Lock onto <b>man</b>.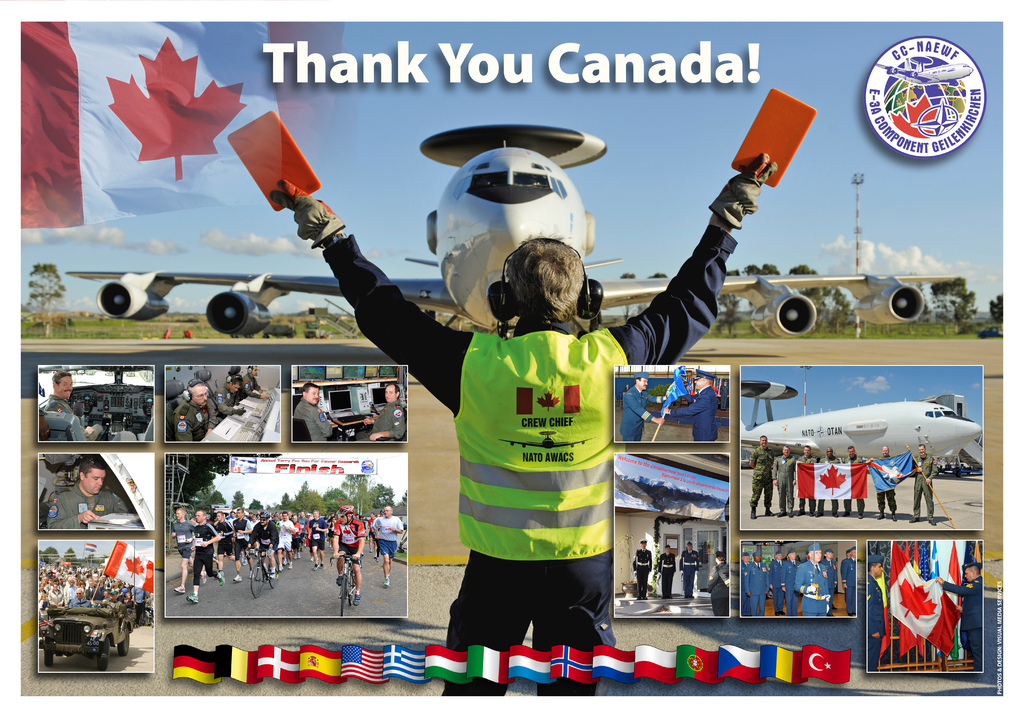
Locked: Rect(303, 506, 330, 570).
